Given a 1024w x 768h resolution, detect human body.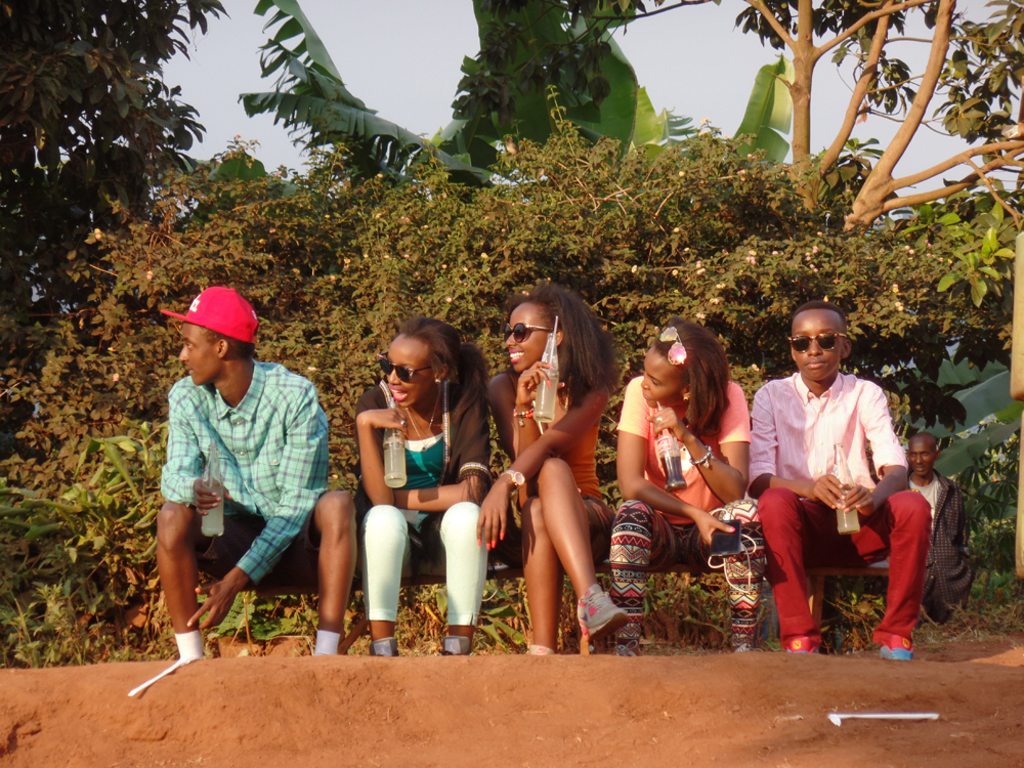
bbox=[357, 378, 496, 658].
